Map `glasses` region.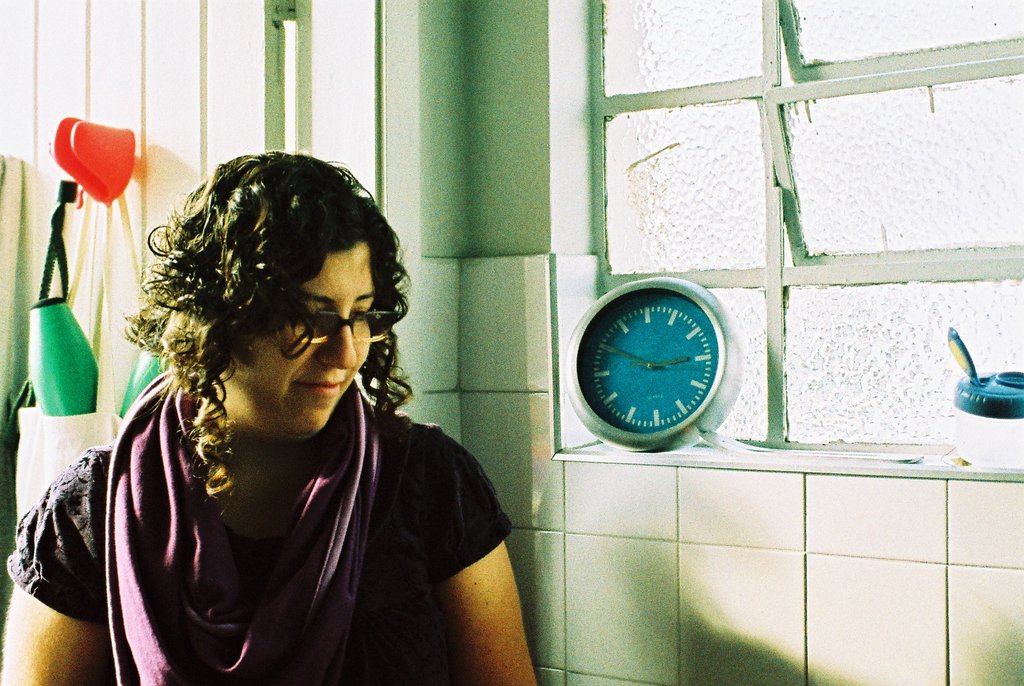
Mapped to {"x1": 294, "y1": 304, "x2": 396, "y2": 343}.
